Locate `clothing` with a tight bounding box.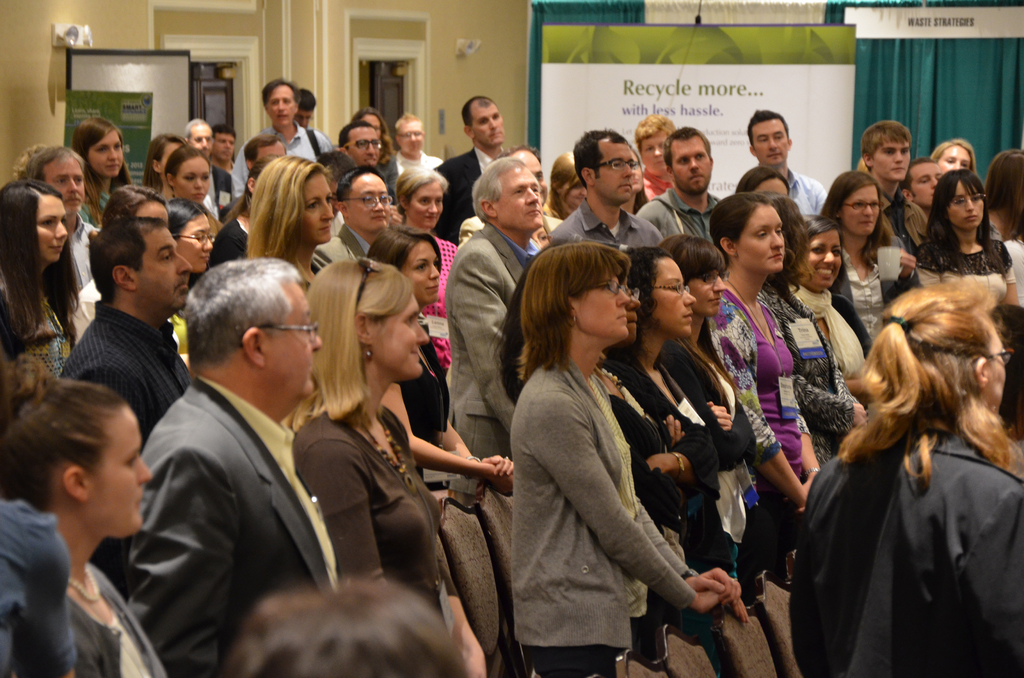
[793,435,1023,677].
